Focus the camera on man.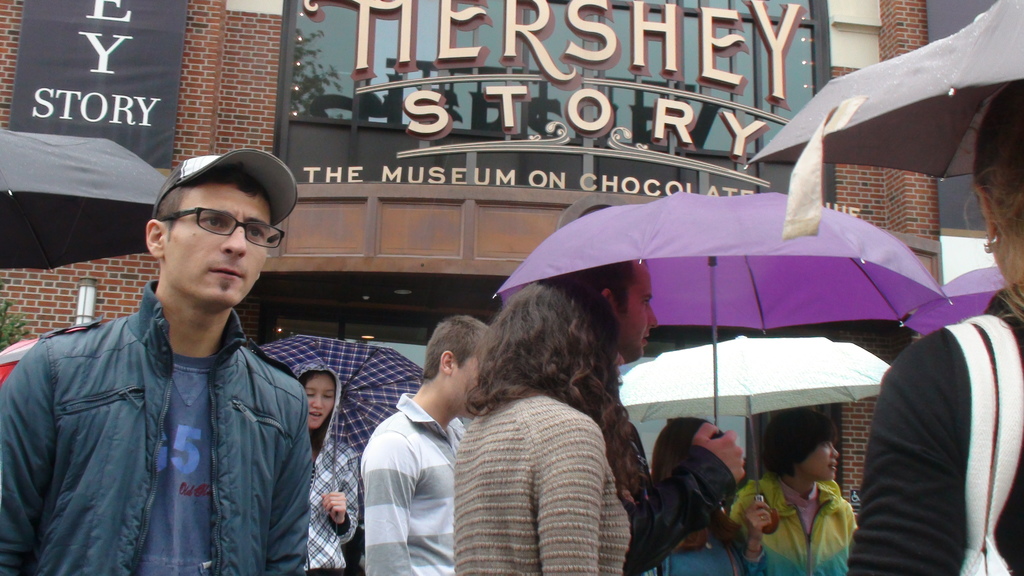
Focus region: 350/308/497/575.
